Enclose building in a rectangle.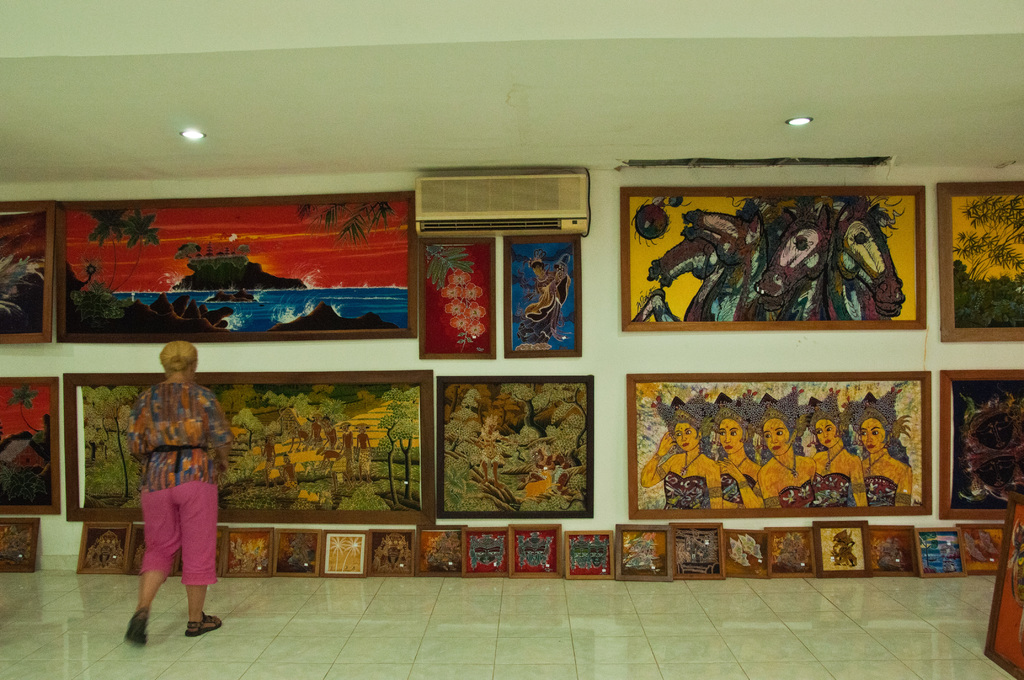
[0,0,1023,679].
